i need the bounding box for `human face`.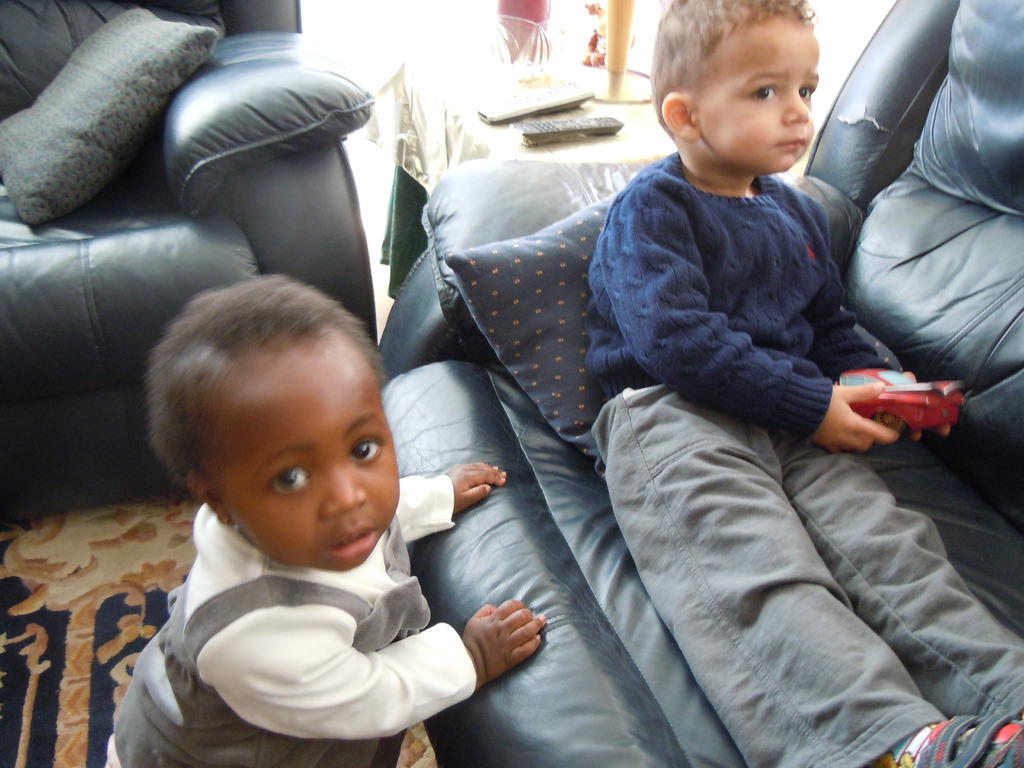
Here it is: <box>223,333,398,573</box>.
